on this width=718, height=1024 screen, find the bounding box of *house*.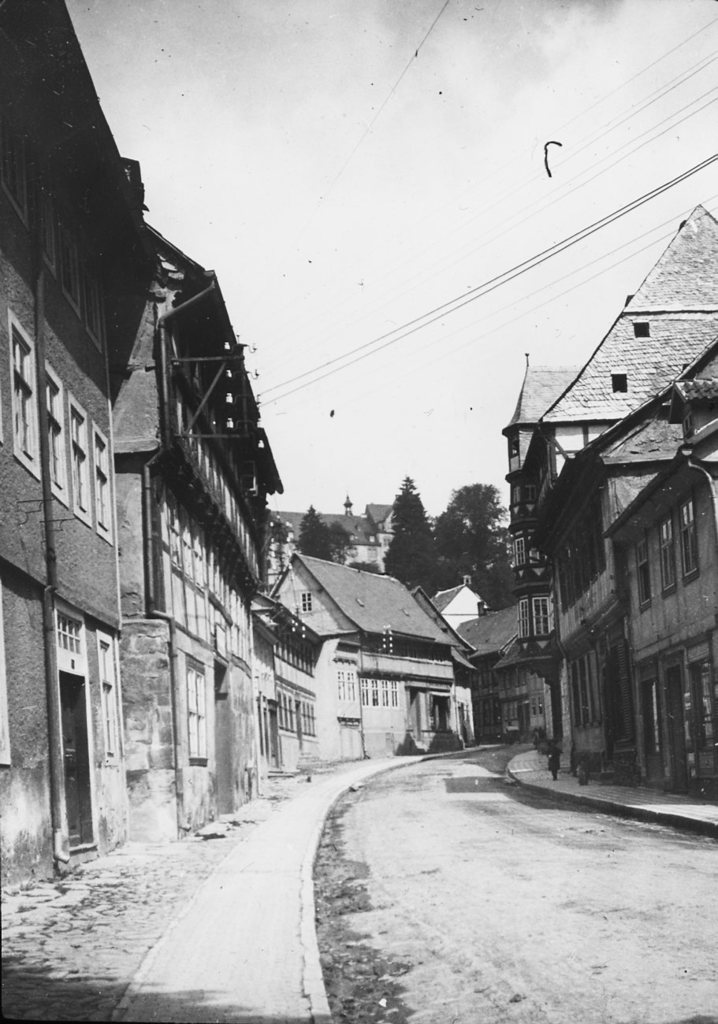
Bounding box: x1=0, y1=0, x2=295, y2=915.
